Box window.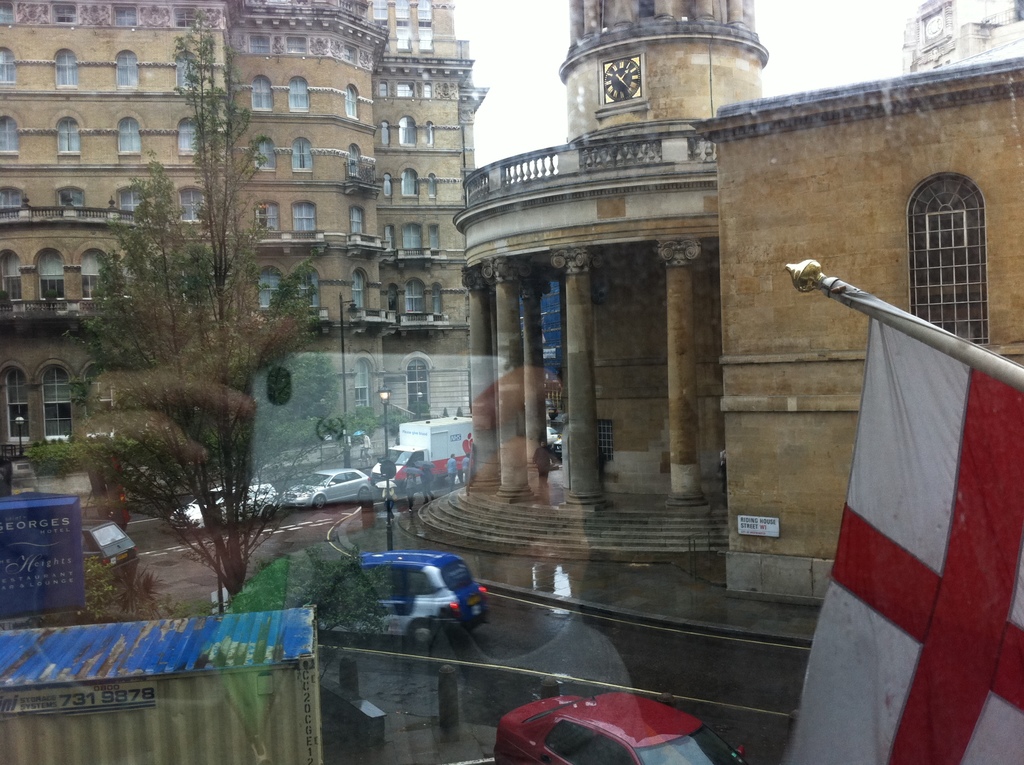
pyautogui.locateOnScreen(180, 263, 195, 300).
